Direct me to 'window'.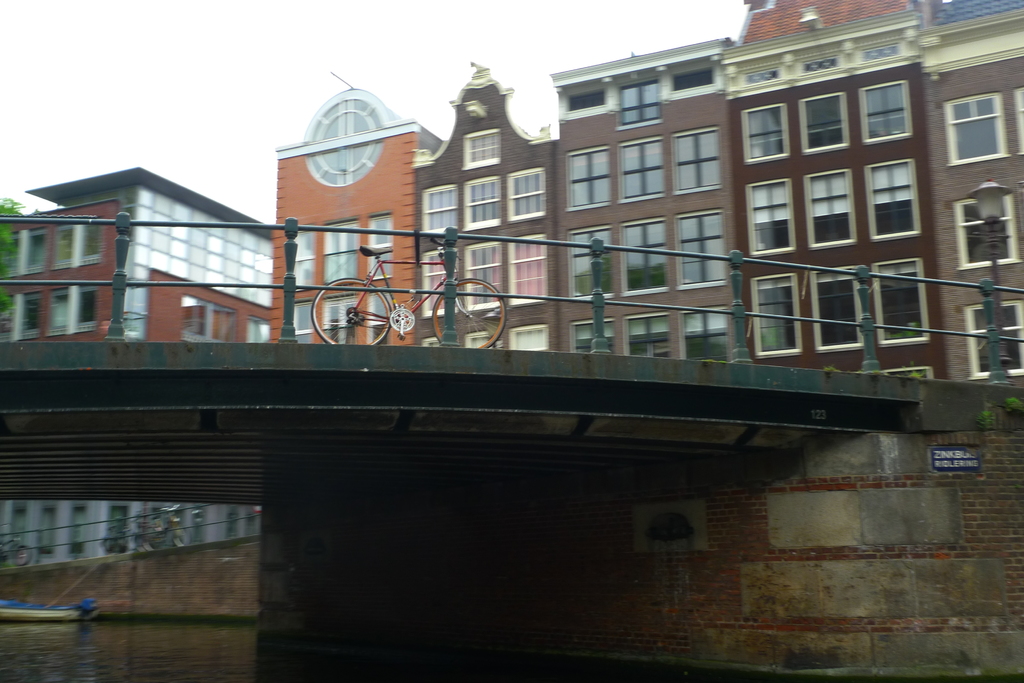
Direction: l=744, t=179, r=796, b=256.
